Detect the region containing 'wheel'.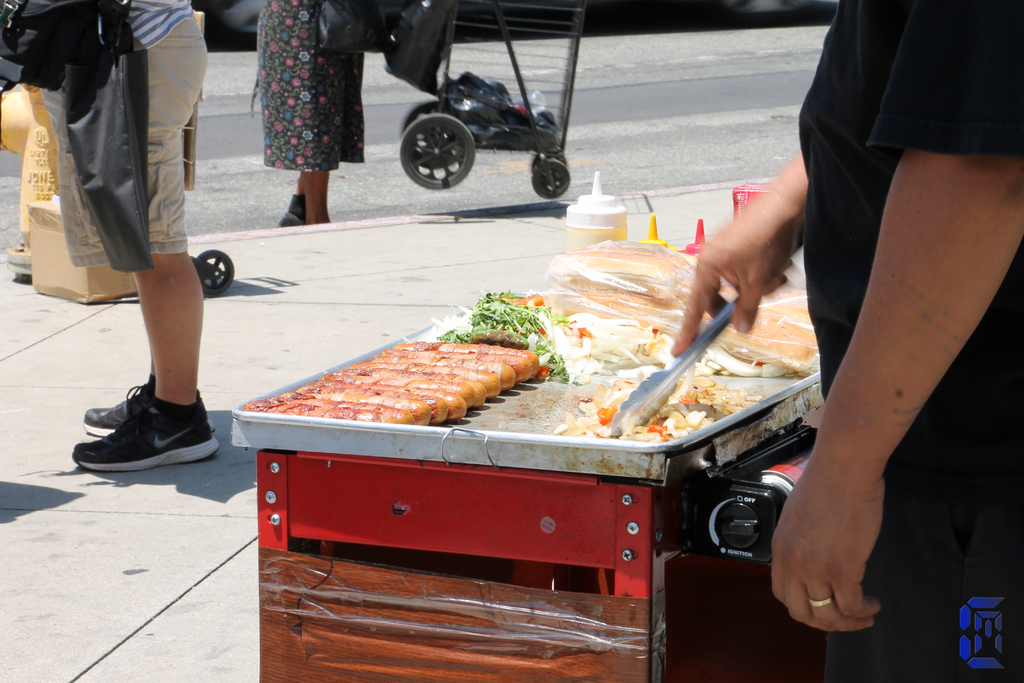
box=[400, 102, 462, 169].
